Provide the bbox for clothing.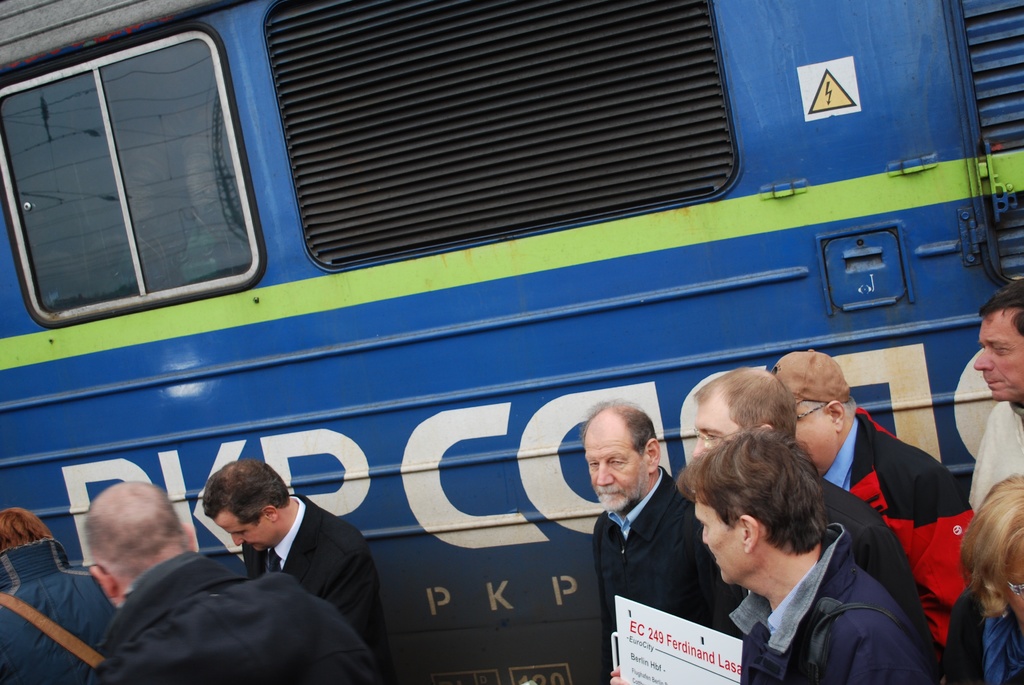
593/463/719/684.
